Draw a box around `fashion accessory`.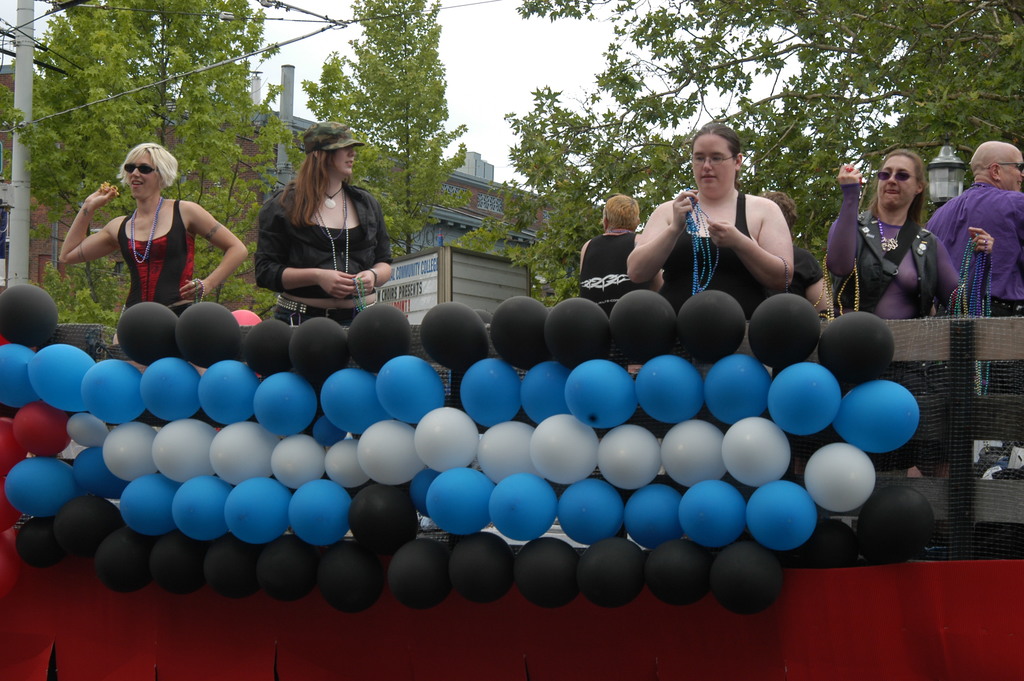
{"x1": 324, "y1": 188, "x2": 344, "y2": 210}.
